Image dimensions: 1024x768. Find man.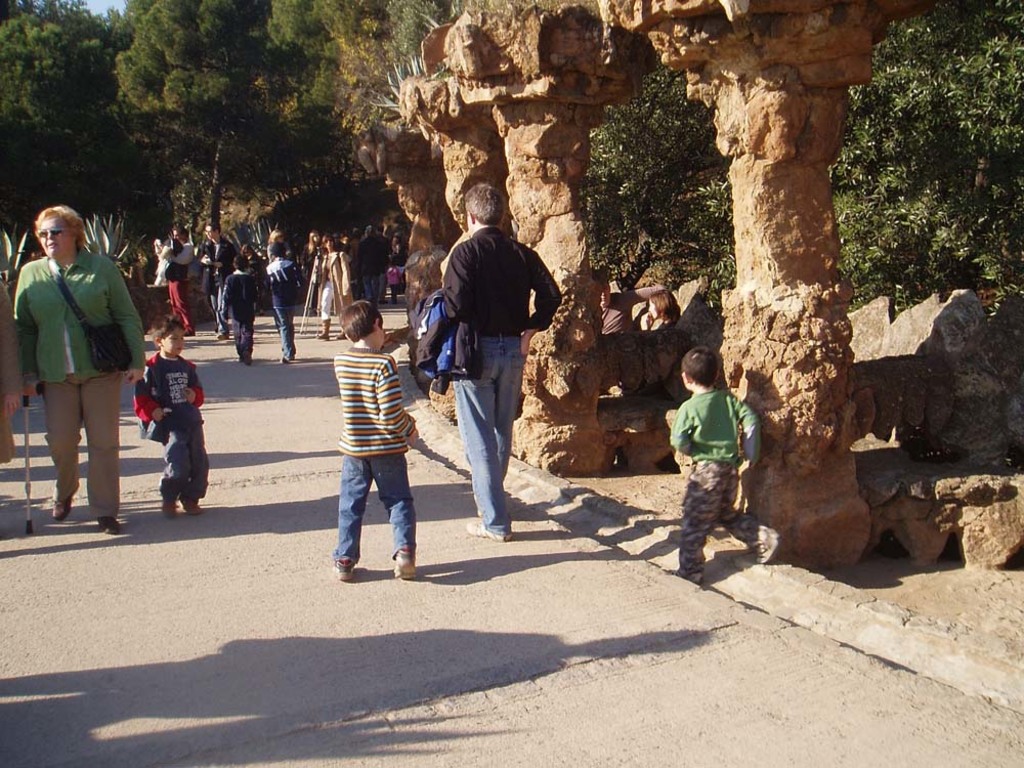
601, 281, 665, 330.
